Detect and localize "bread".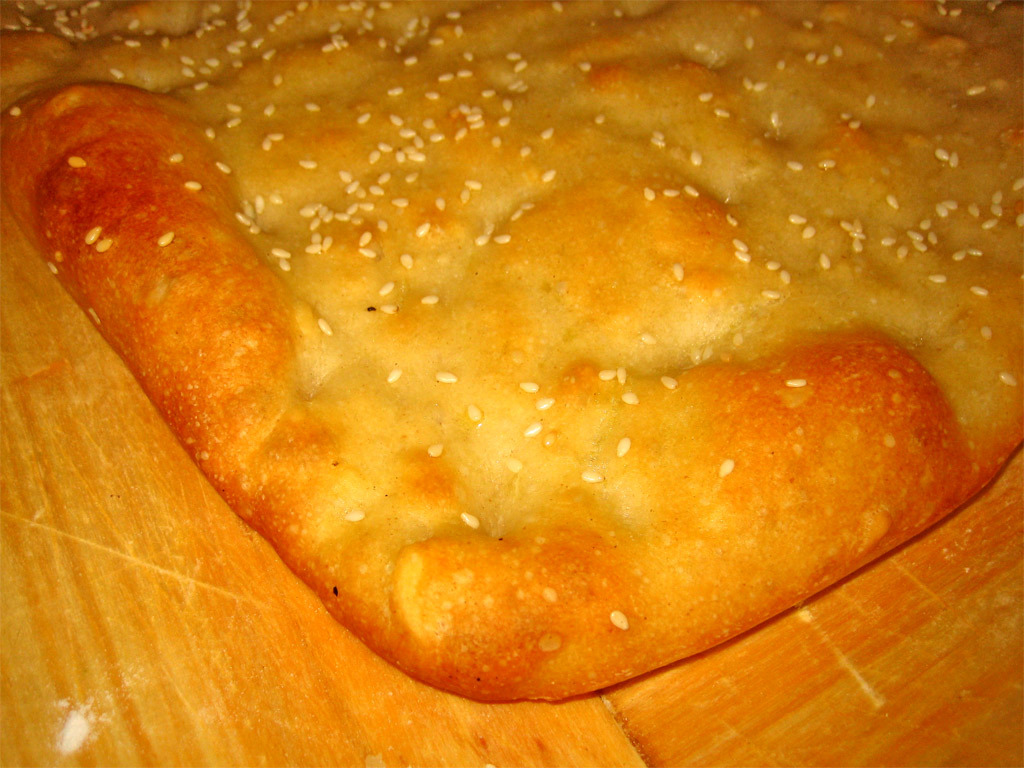
Localized at {"x1": 0, "y1": 0, "x2": 971, "y2": 754}.
